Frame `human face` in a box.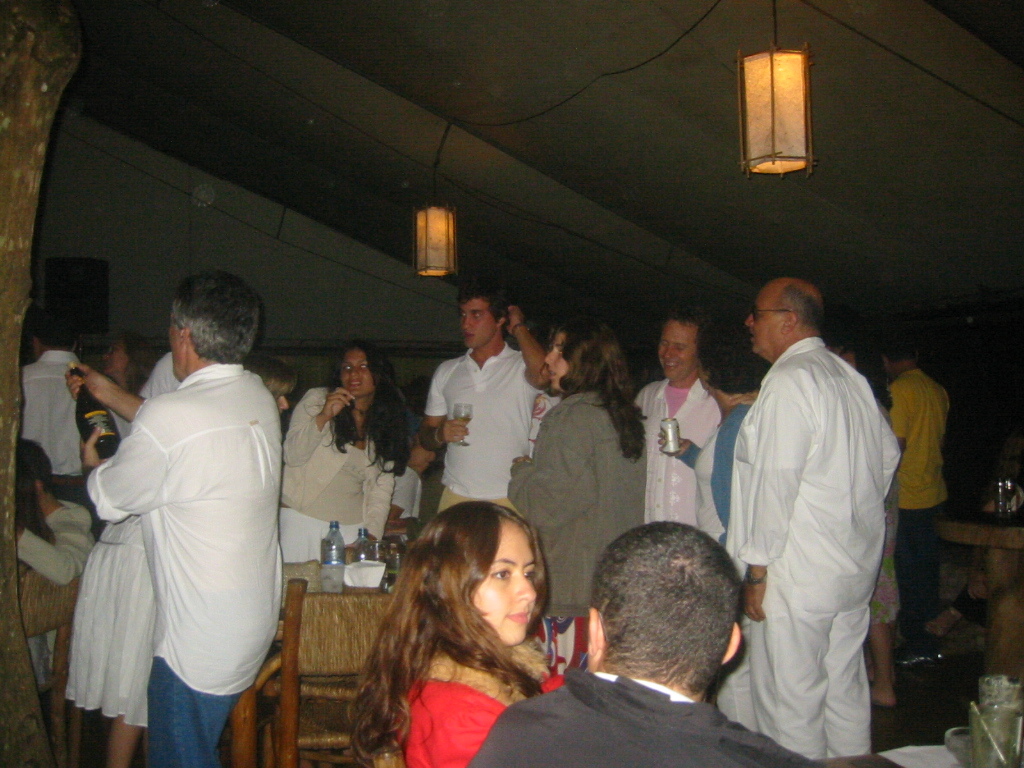
rect(461, 303, 490, 342).
